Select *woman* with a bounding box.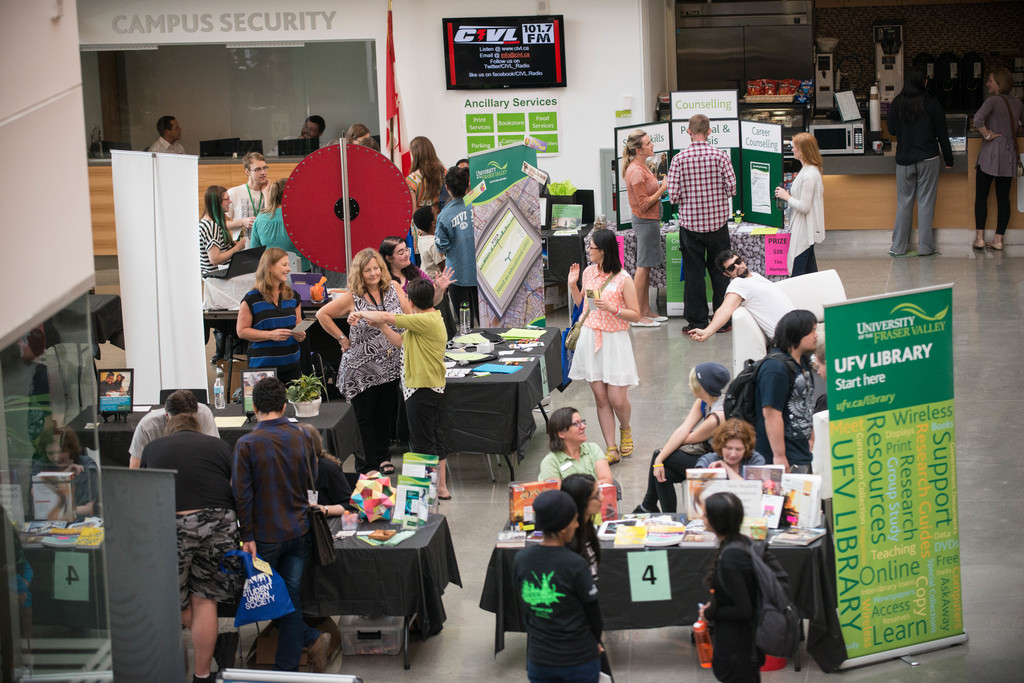
bbox=(534, 407, 623, 521).
